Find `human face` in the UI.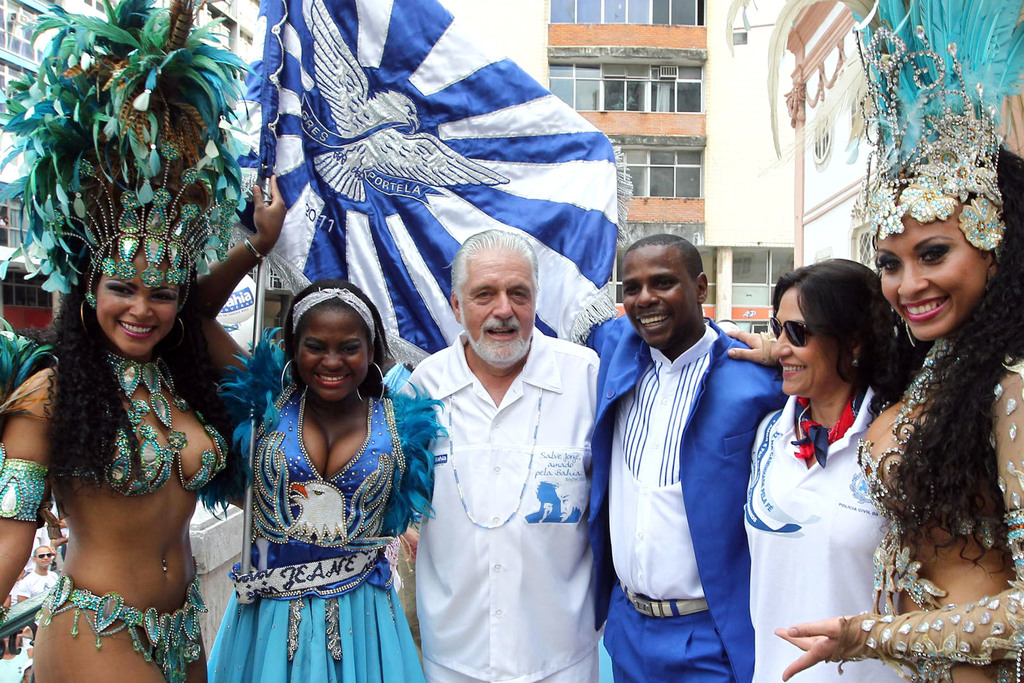
UI element at BBox(772, 293, 859, 400).
